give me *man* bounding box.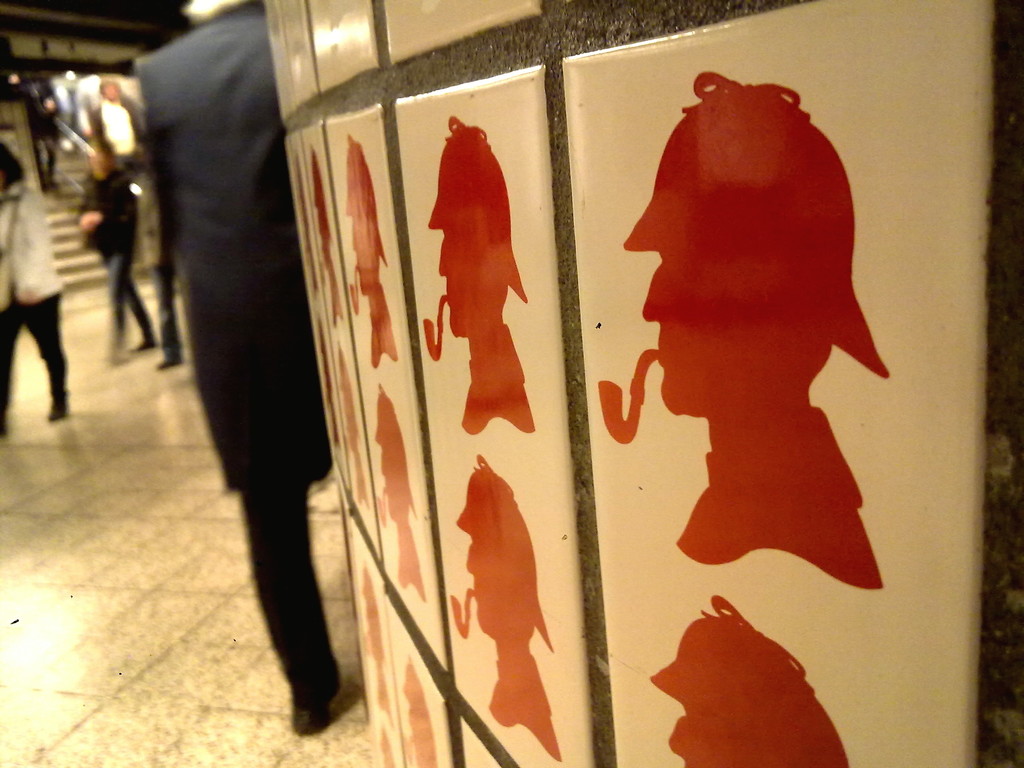
box(340, 366, 365, 511).
